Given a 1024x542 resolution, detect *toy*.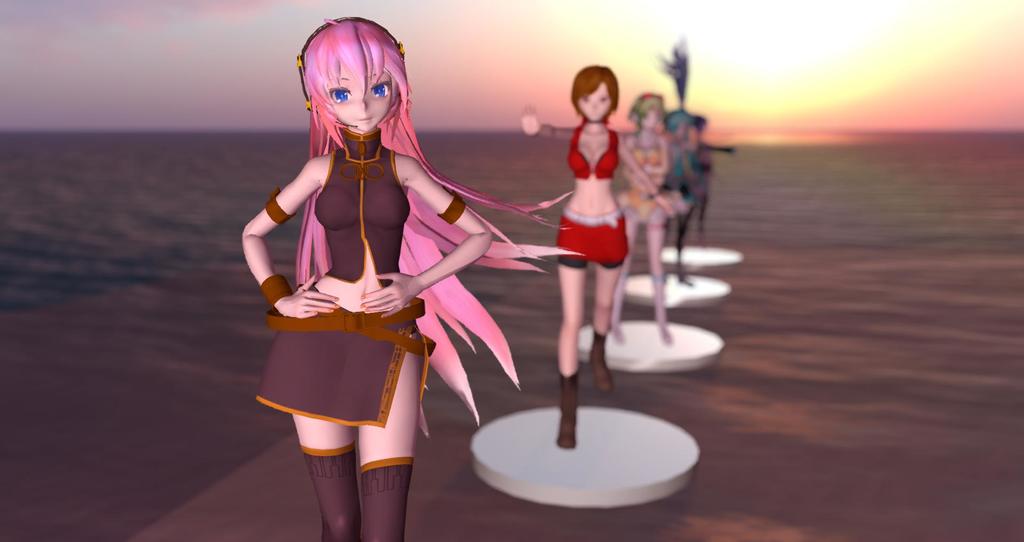
611,92,673,388.
